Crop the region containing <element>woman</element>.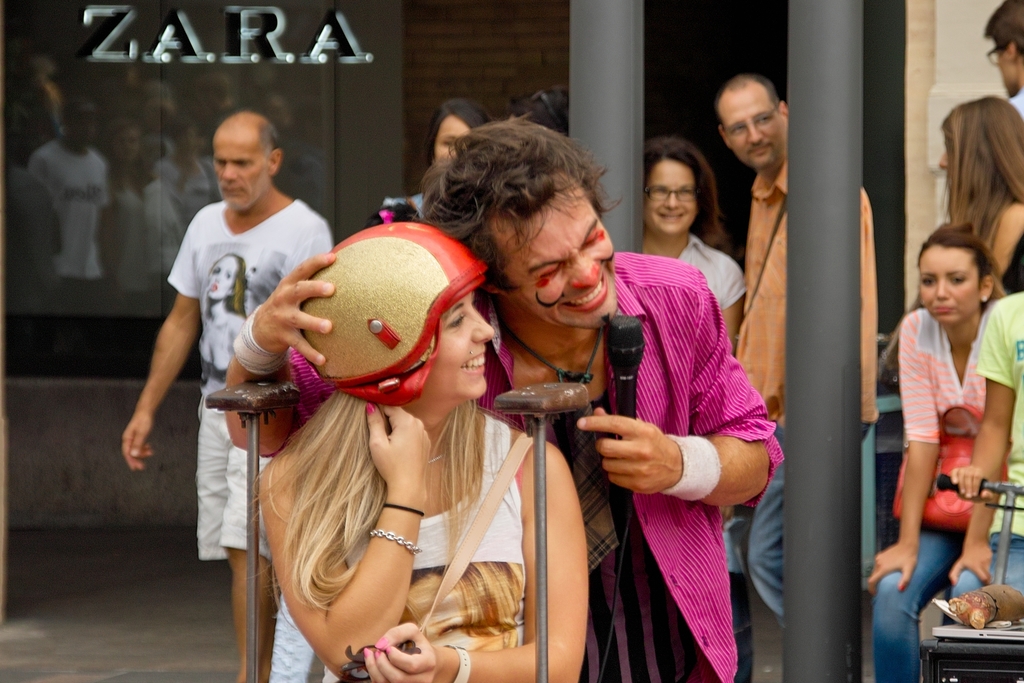
Crop region: region(370, 95, 486, 232).
